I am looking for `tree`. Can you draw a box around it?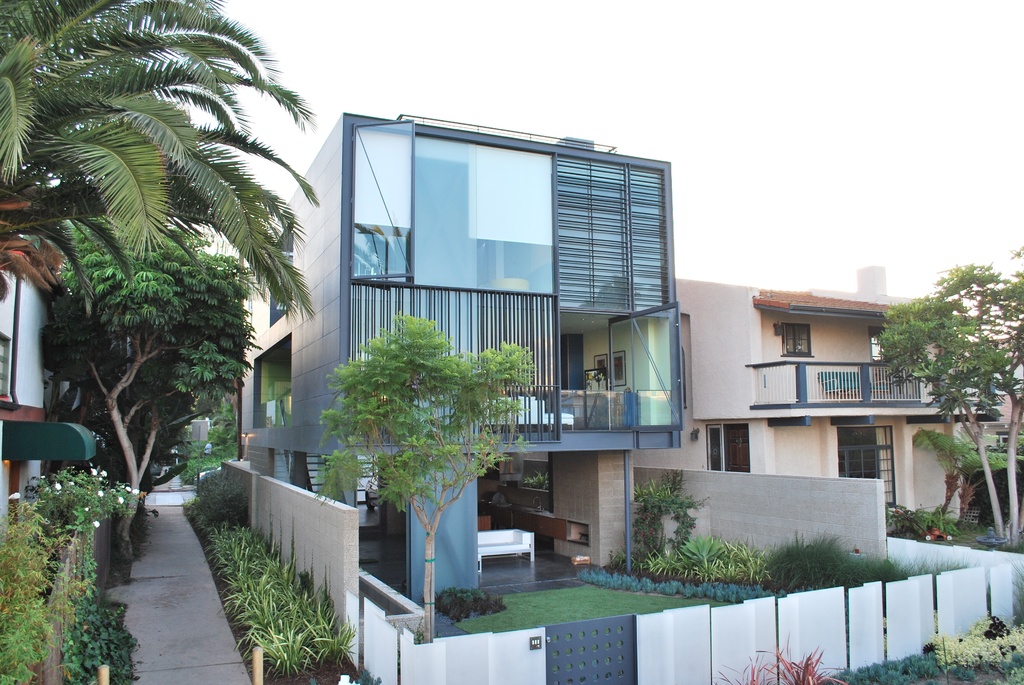
Sure, the bounding box is (left=318, top=310, right=536, bottom=644).
